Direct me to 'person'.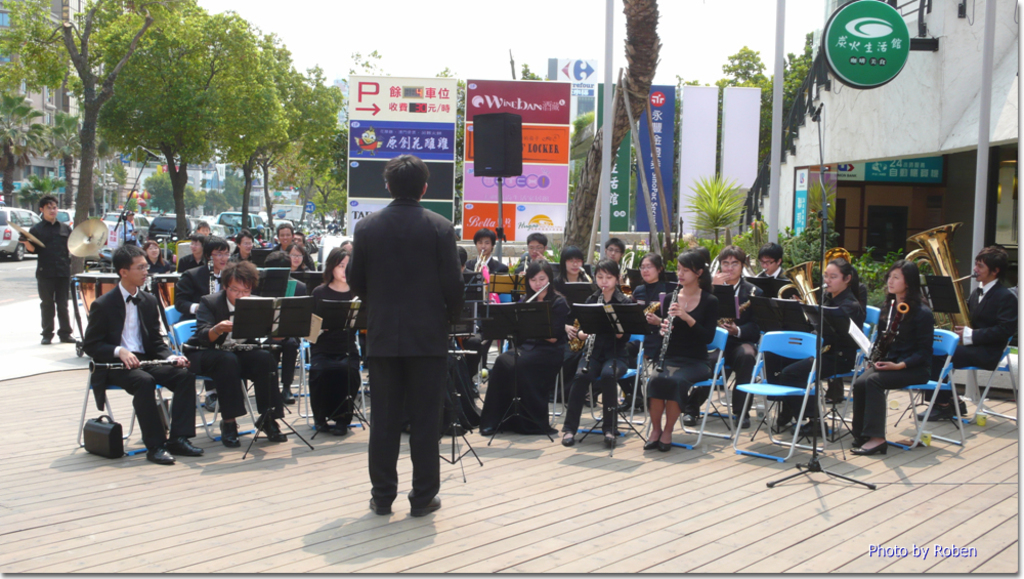
Direction: x1=169, y1=238, x2=232, y2=343.
